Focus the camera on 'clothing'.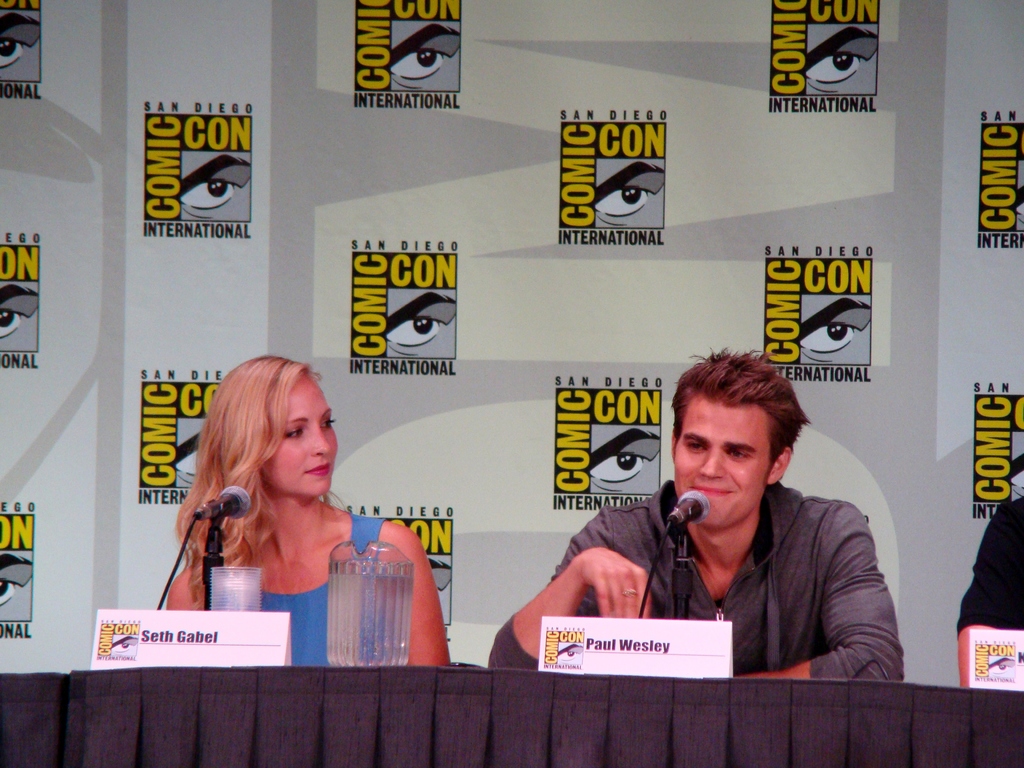
Focus region: [195, 512, 414, 664].
